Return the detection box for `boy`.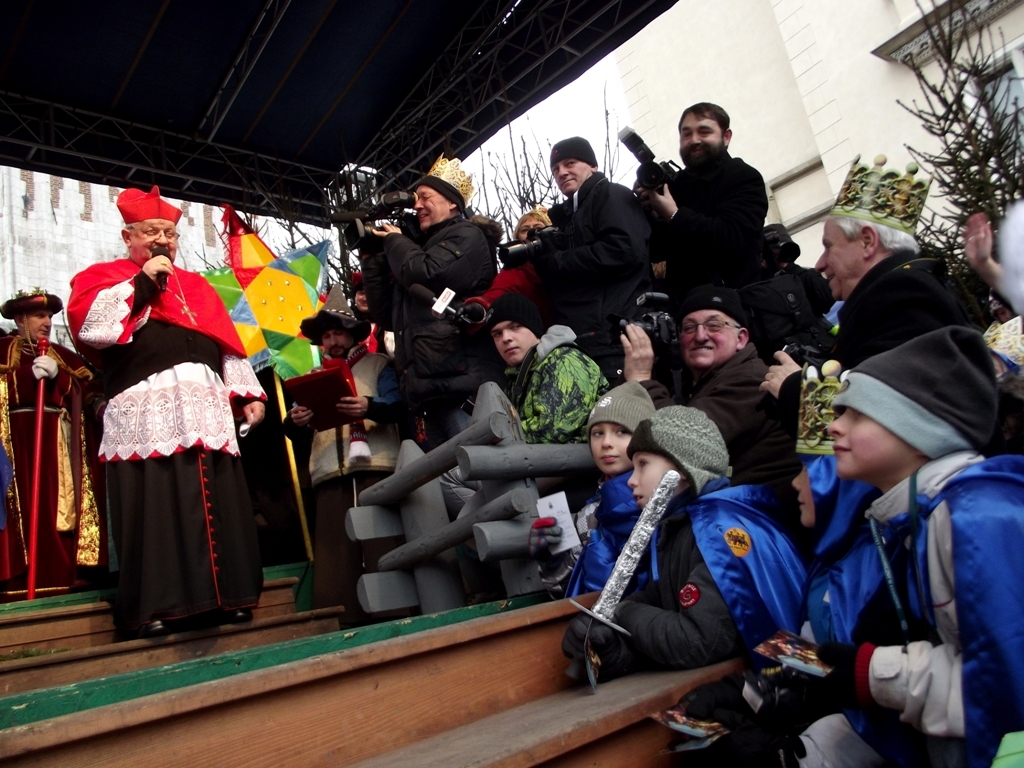
531,372,762,697.
